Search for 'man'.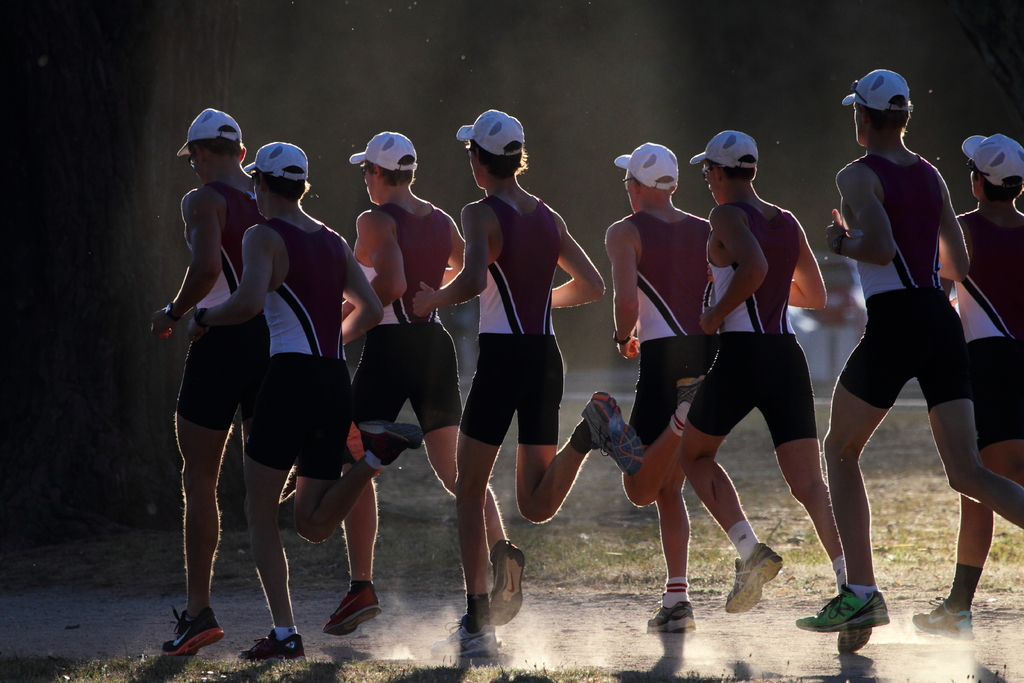
Found at box=[186, 122, 442, 673].
